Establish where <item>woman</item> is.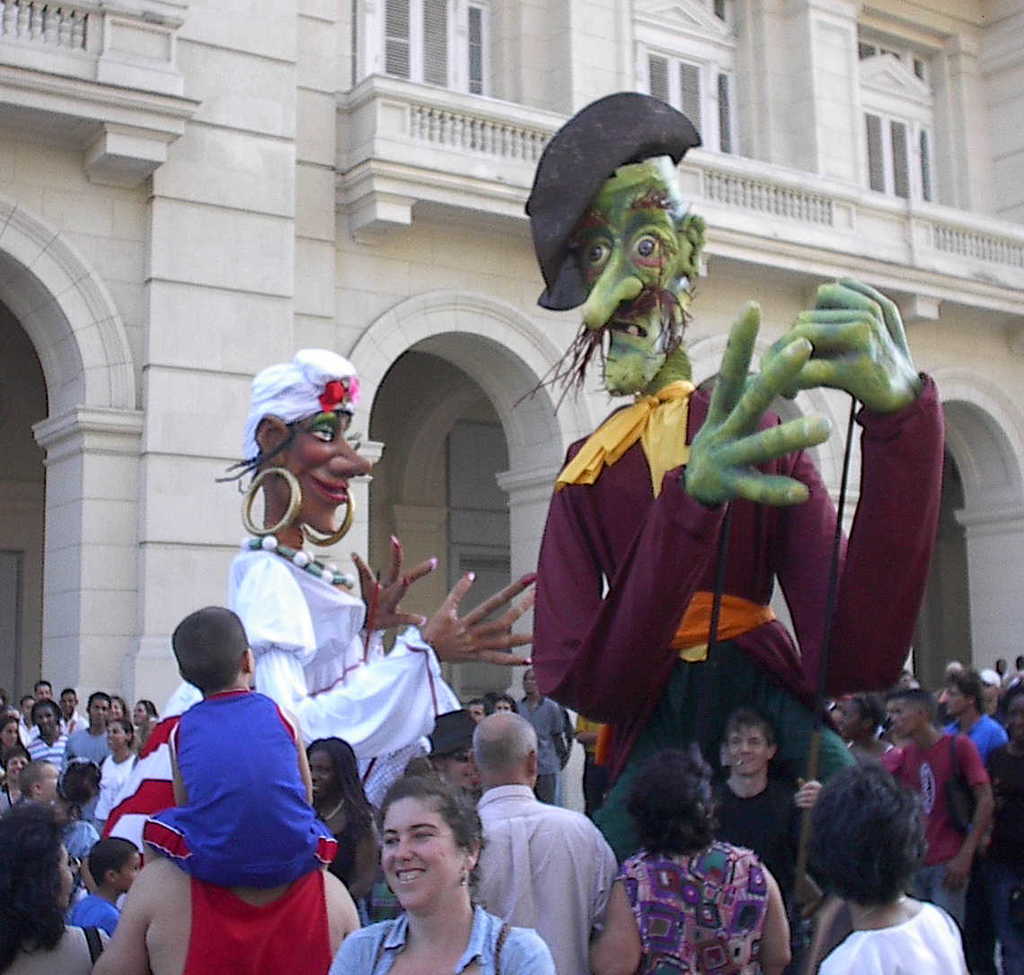
Established at 320, 776, 555, 974.
